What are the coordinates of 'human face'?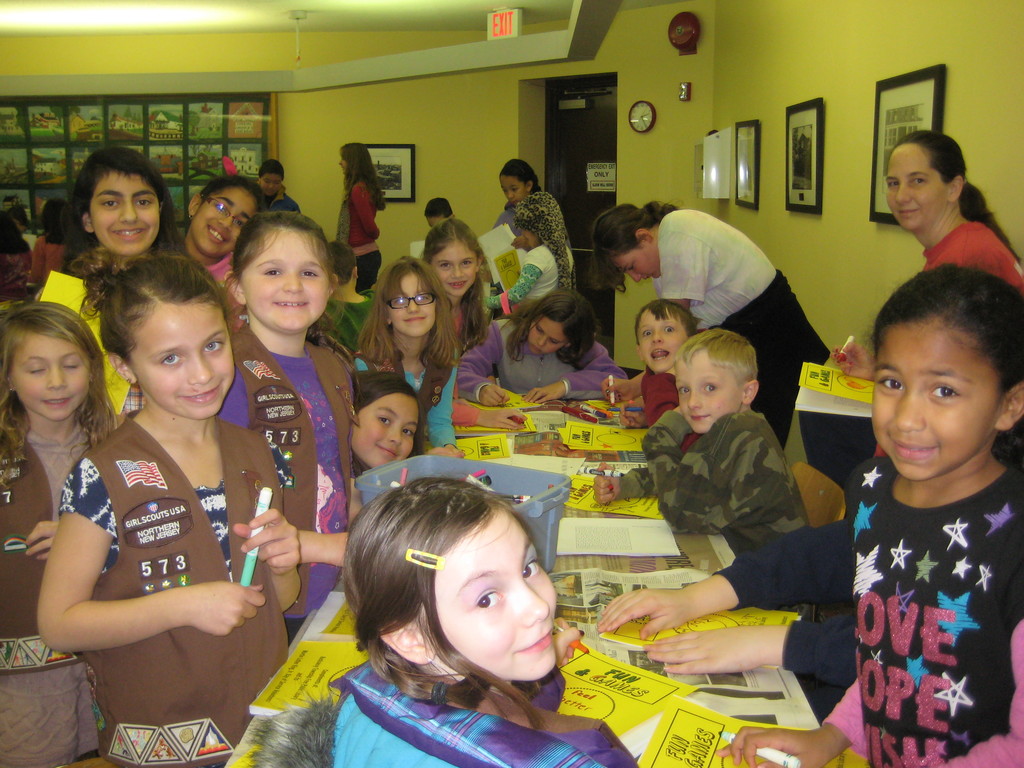
[left=88, top=168, right=161, bottom=259].
